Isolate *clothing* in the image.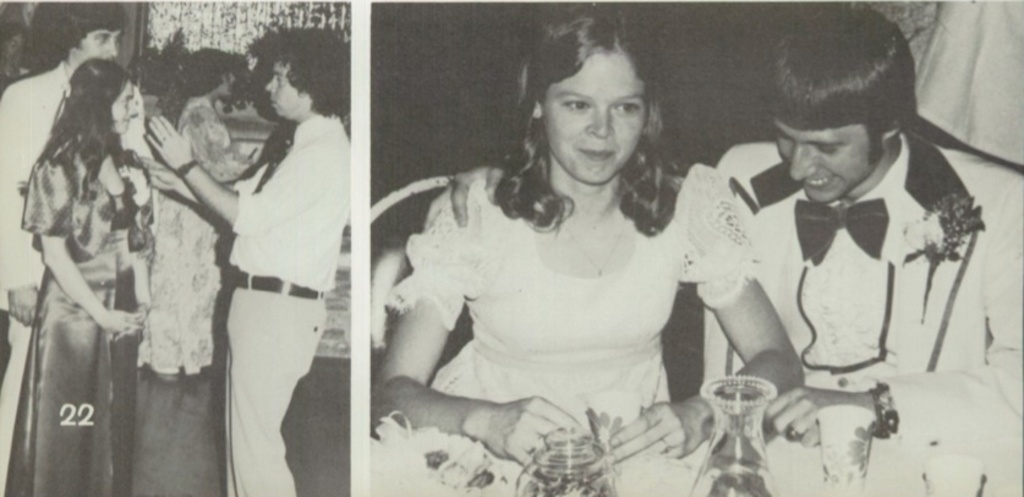
Isolated region: bbox(706, 129, 1022, 421).
